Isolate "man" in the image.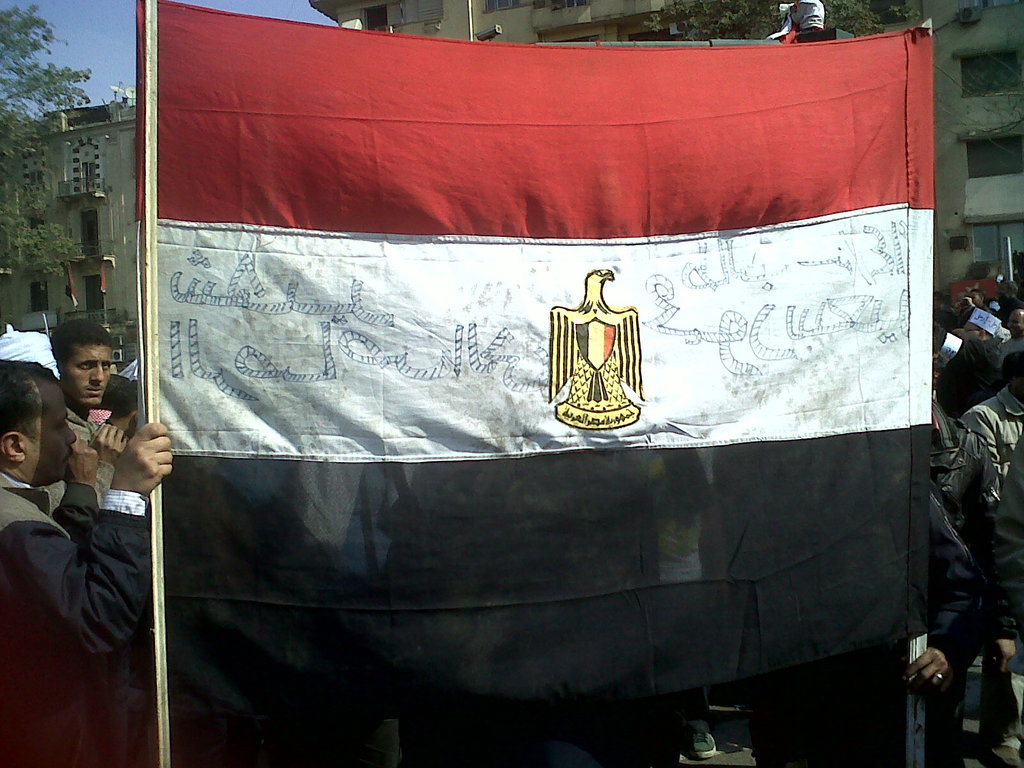
Isolated region: rect(955, 352, 1023, 767).
